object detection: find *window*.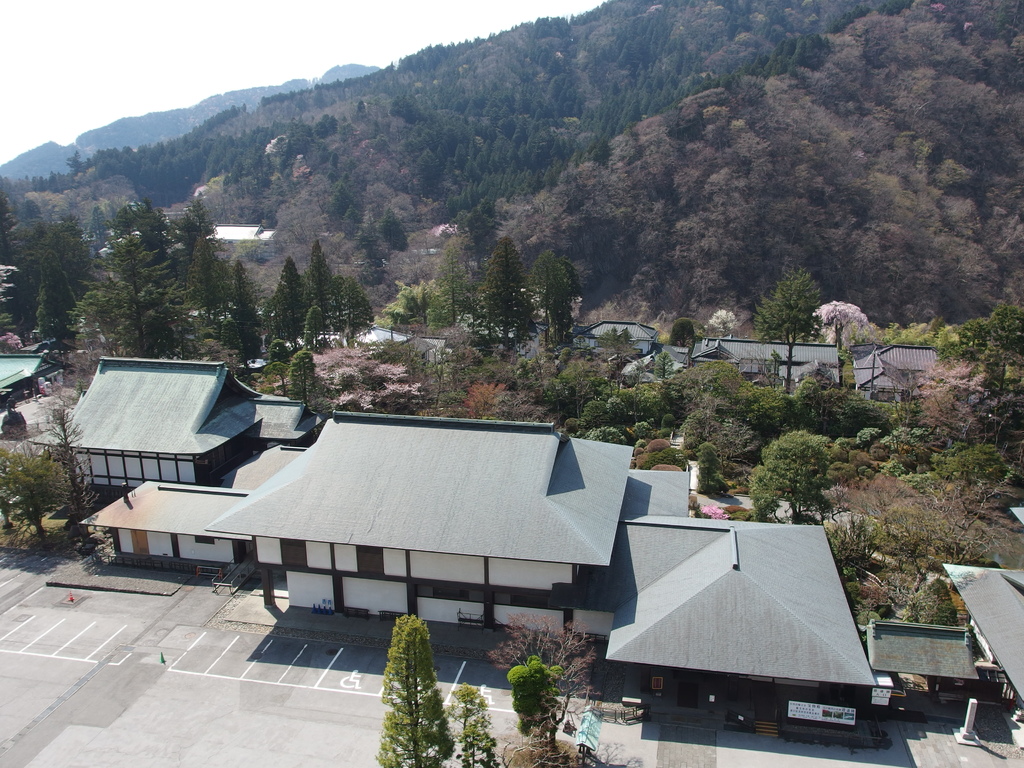
select_region(506, 596, 527, 606).
